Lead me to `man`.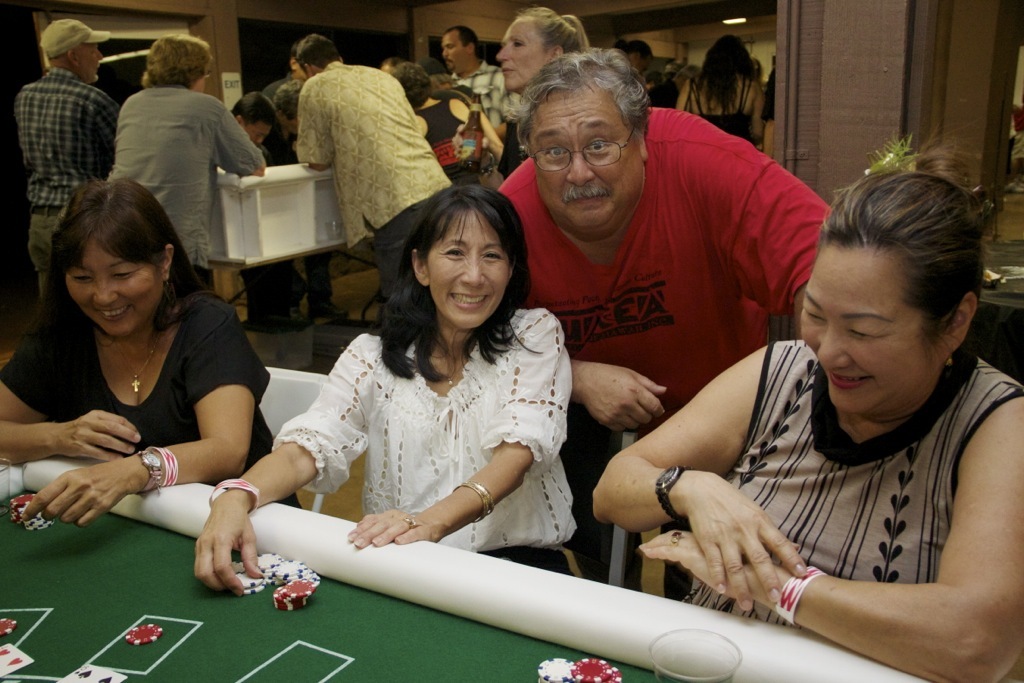
Lead to x1=294, y1=36, x2=454, y2=322.
